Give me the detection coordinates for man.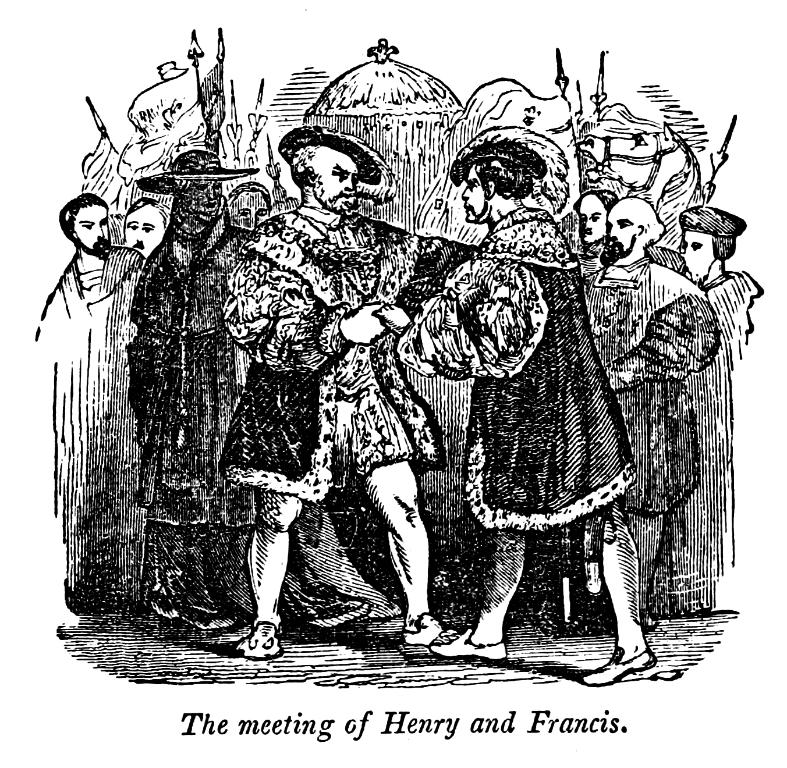
x1=378, y1=121, x2=659, y2=684.
